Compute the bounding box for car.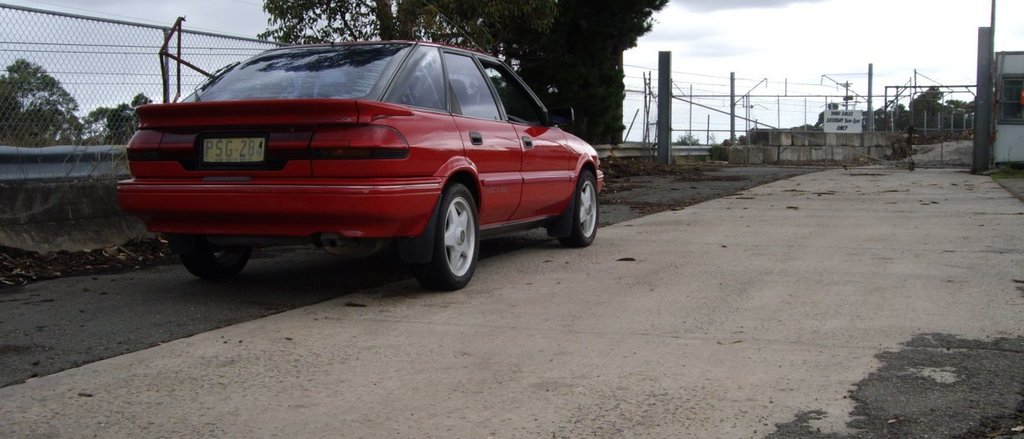
bbox=[104, 46, 585, 295].
